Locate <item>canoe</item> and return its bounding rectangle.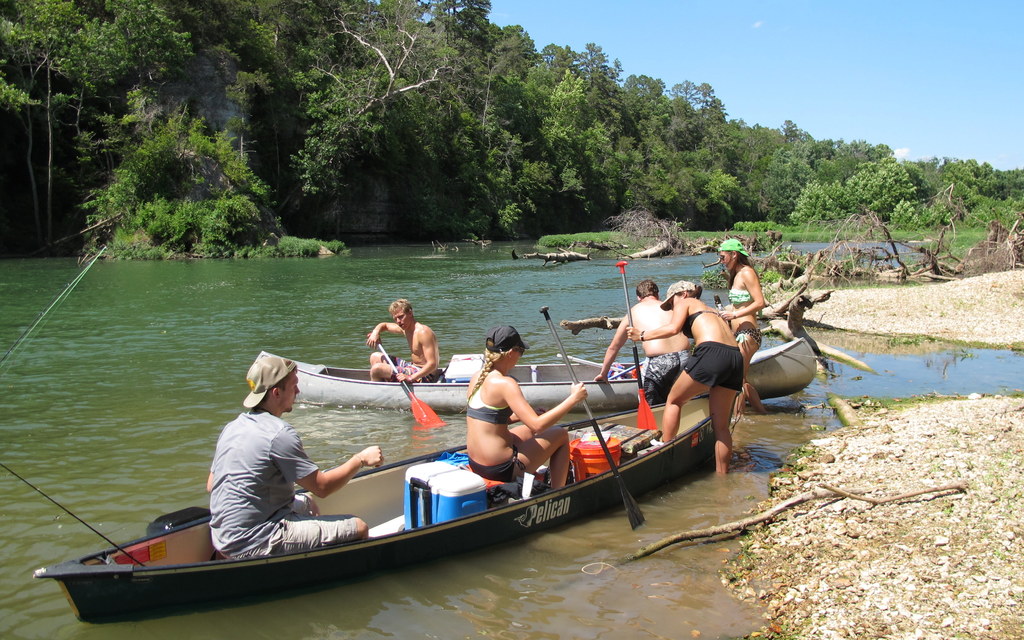
{"left": 263, "top": 339, "right": 817, "bottom": 406}.
